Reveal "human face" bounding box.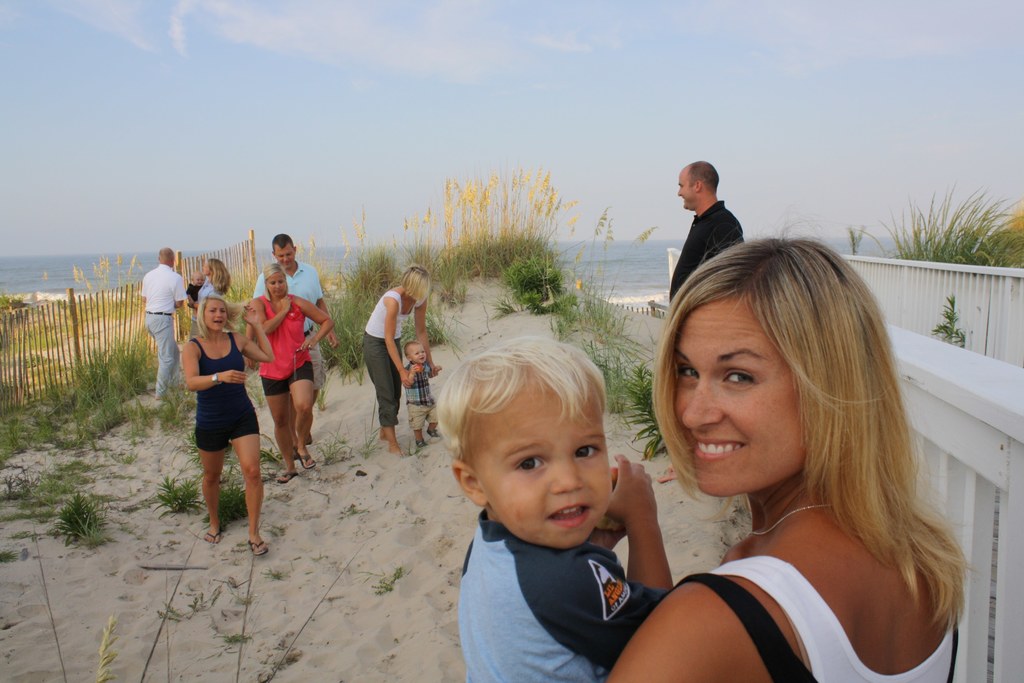
Revealed: box=[276, 242, 296, 263].
